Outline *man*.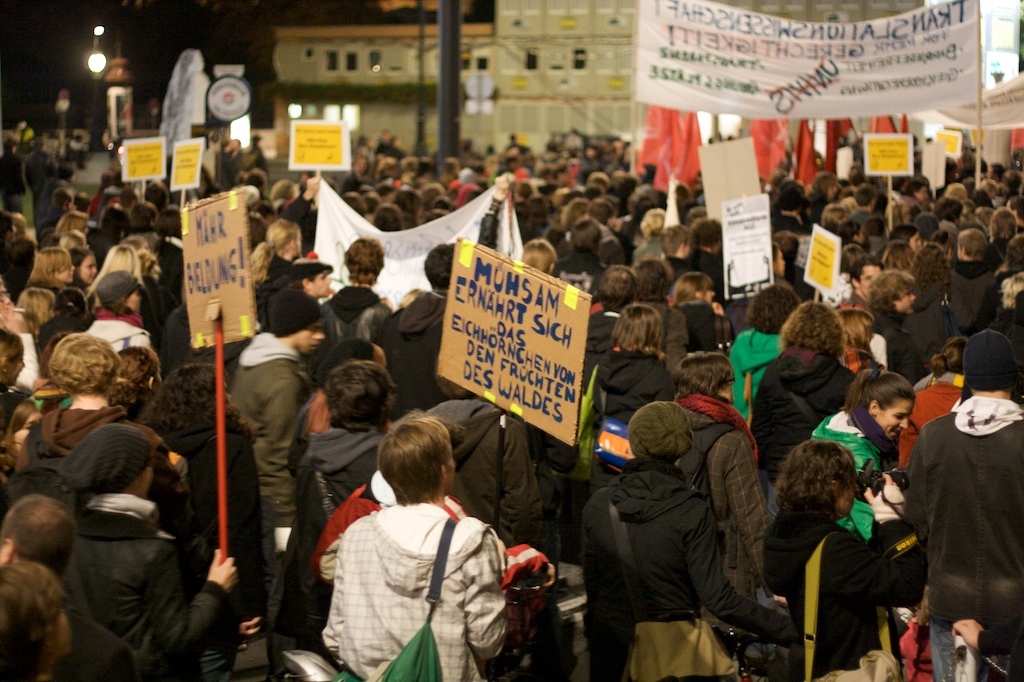
Outline: {"left": 0, "top": 276, "right": 40, "bottom": 389}.
